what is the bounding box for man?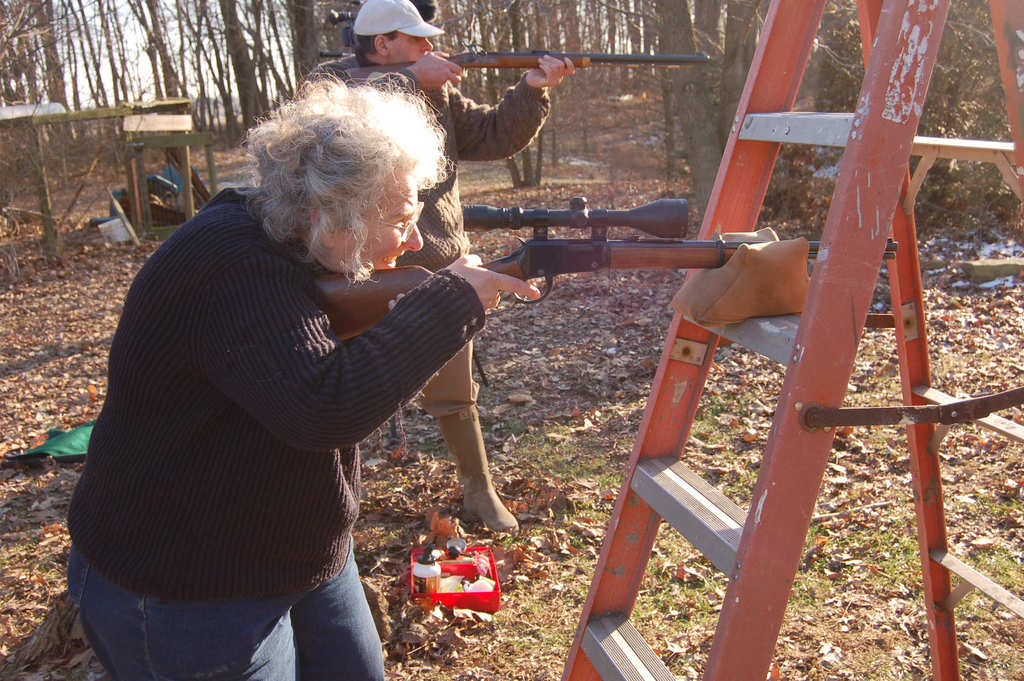
detection(305, 0, 573, 528).
